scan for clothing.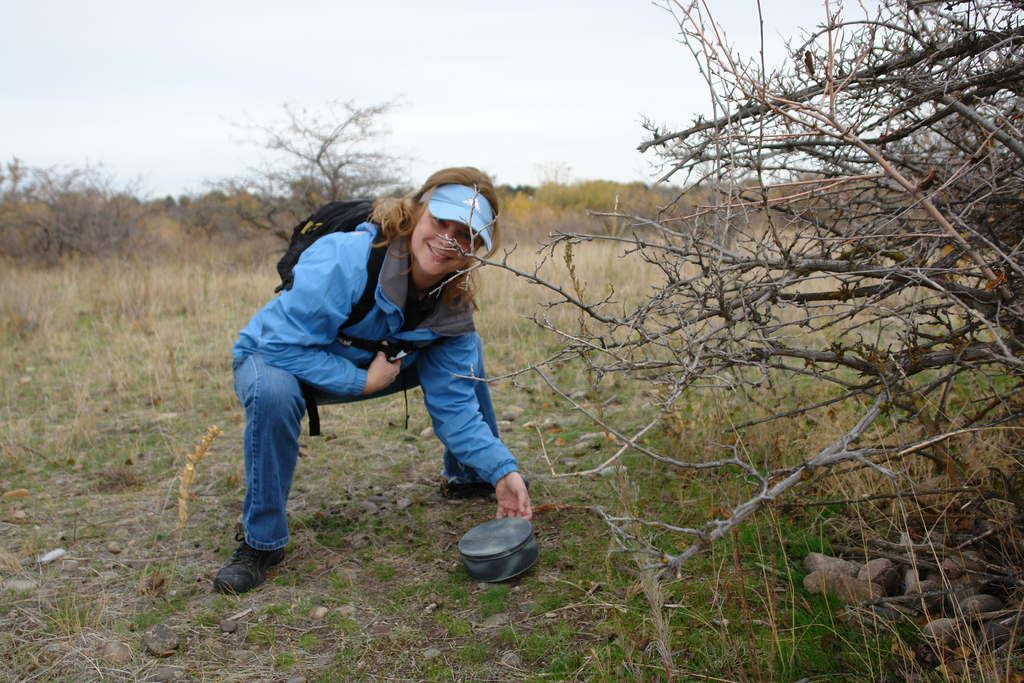
Scan result: (229, 220, 519, 555).
